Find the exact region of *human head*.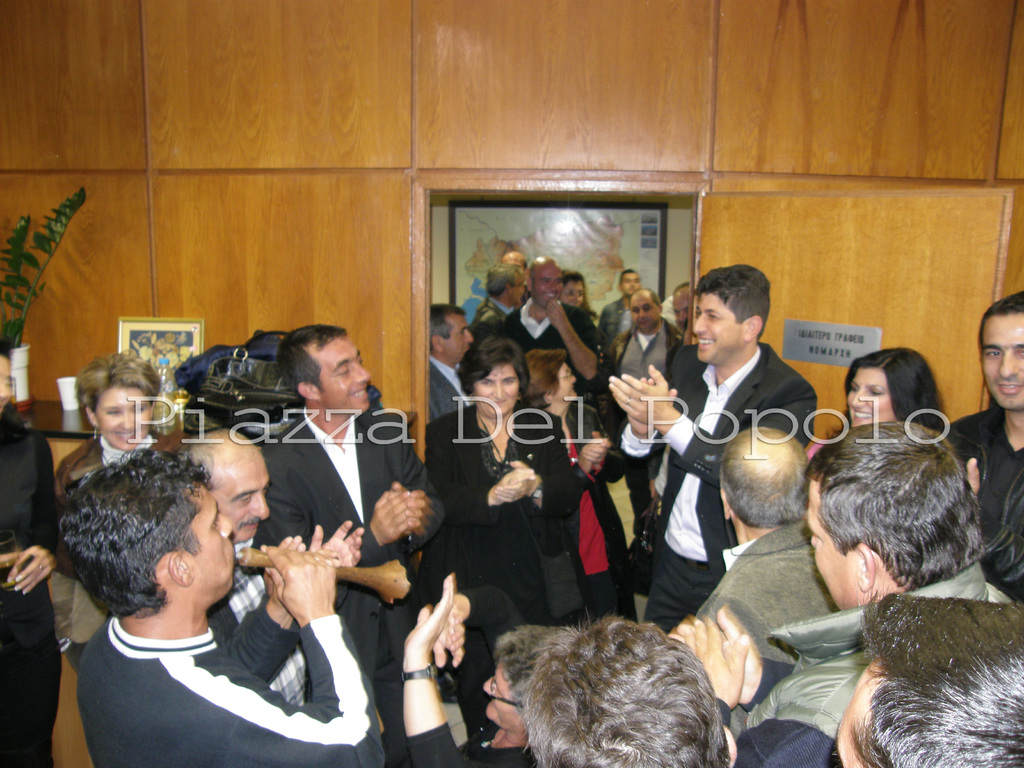
Exact region: 527/347/577/404.
